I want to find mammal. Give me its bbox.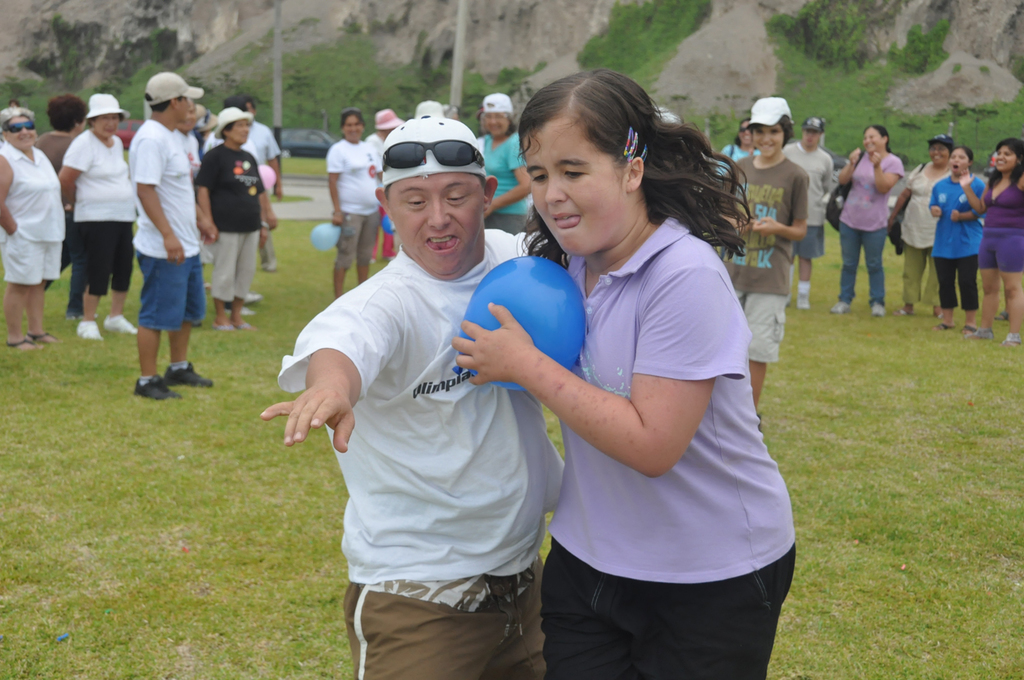
pyautogui.locateOnScreen(272, 122, 563, 679).
